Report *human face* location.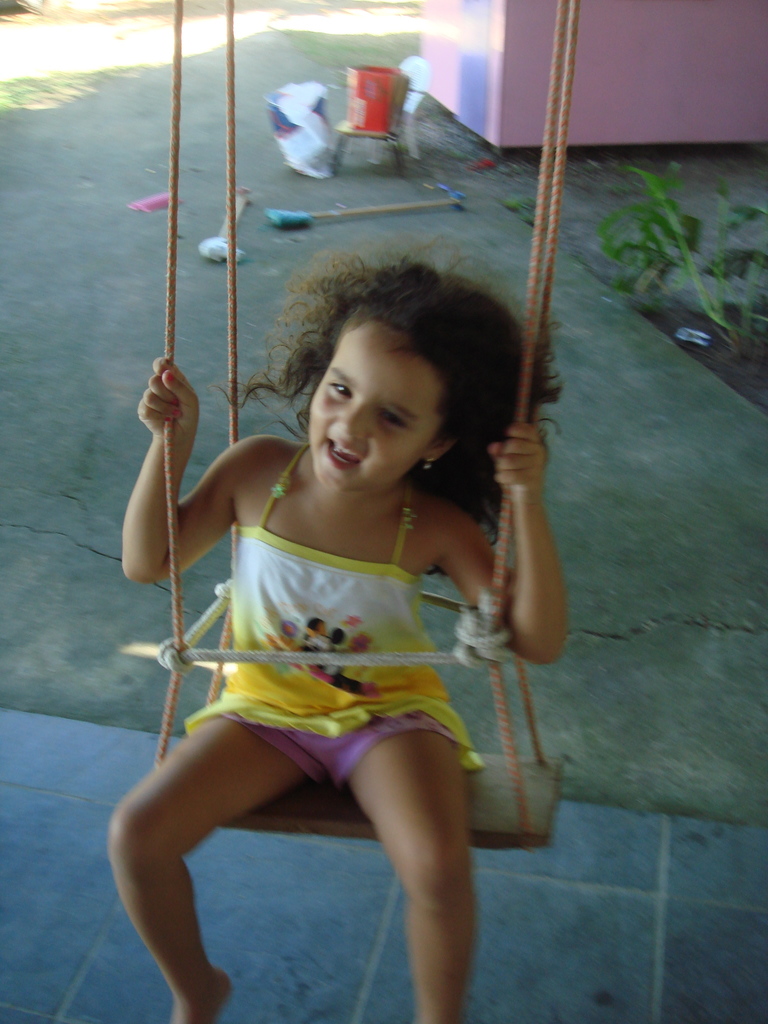
Report: bbox(307, 321, 443, 490).
